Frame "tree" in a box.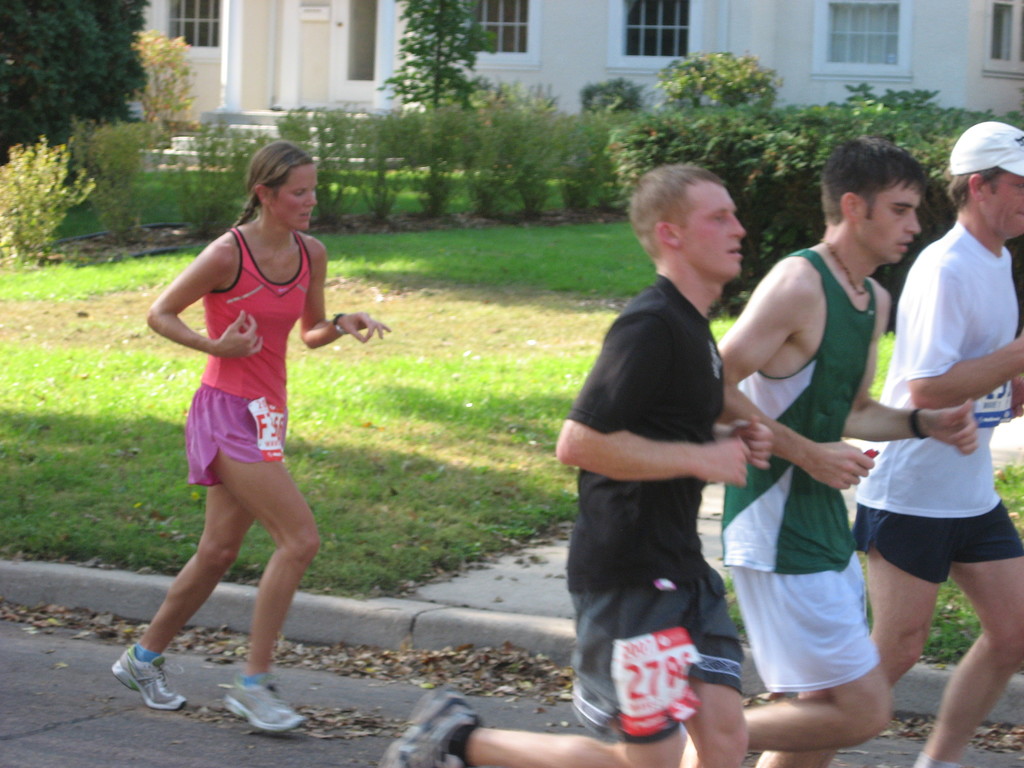
<region>0, 0, 153, 166</region>.
